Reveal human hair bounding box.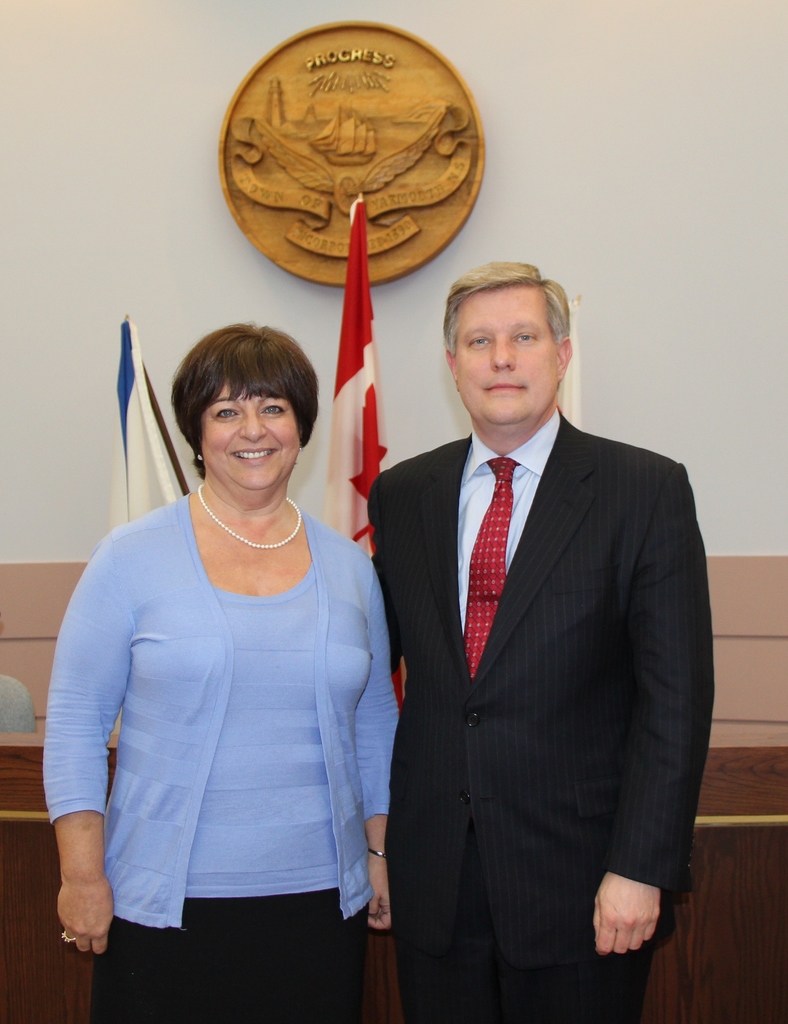
Revealed: l=441, t=260, r=569, b=389.
